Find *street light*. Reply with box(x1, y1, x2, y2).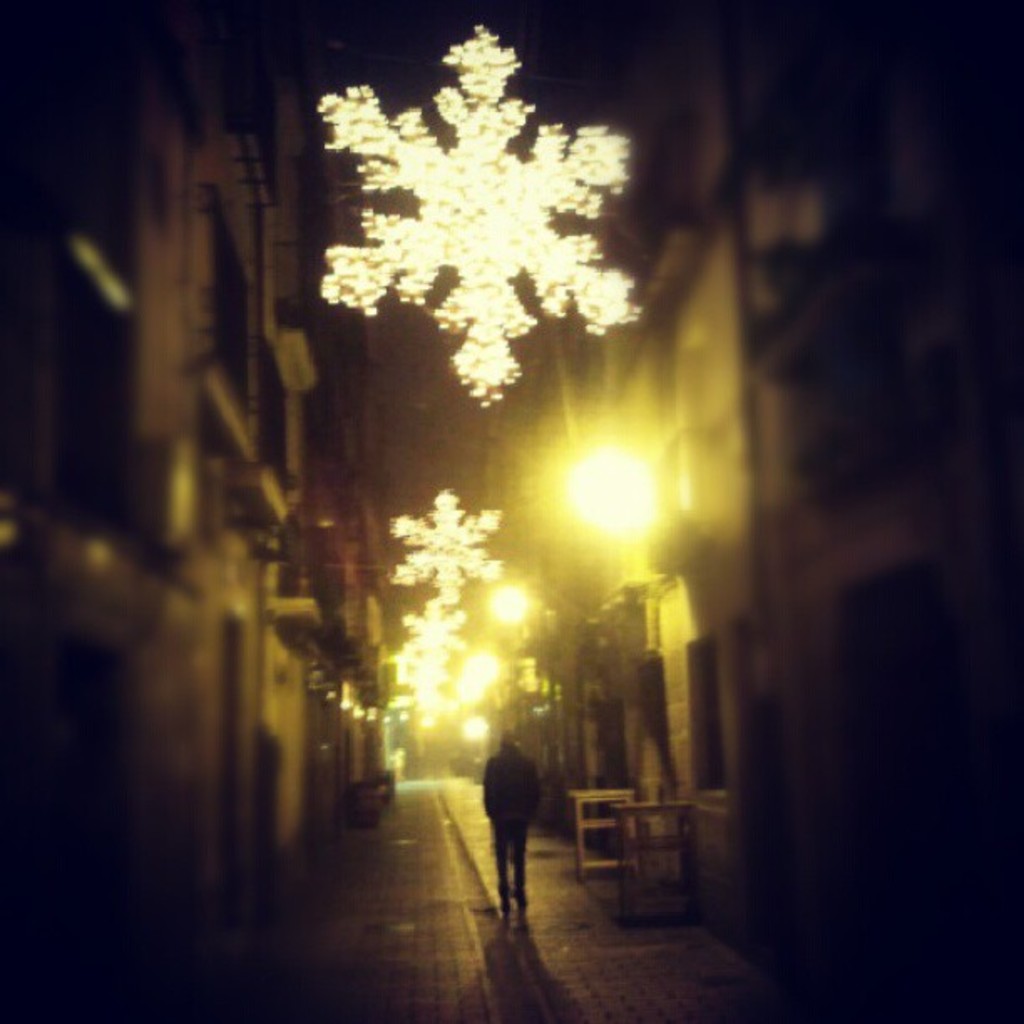
box(549, 438, 644, 534).
